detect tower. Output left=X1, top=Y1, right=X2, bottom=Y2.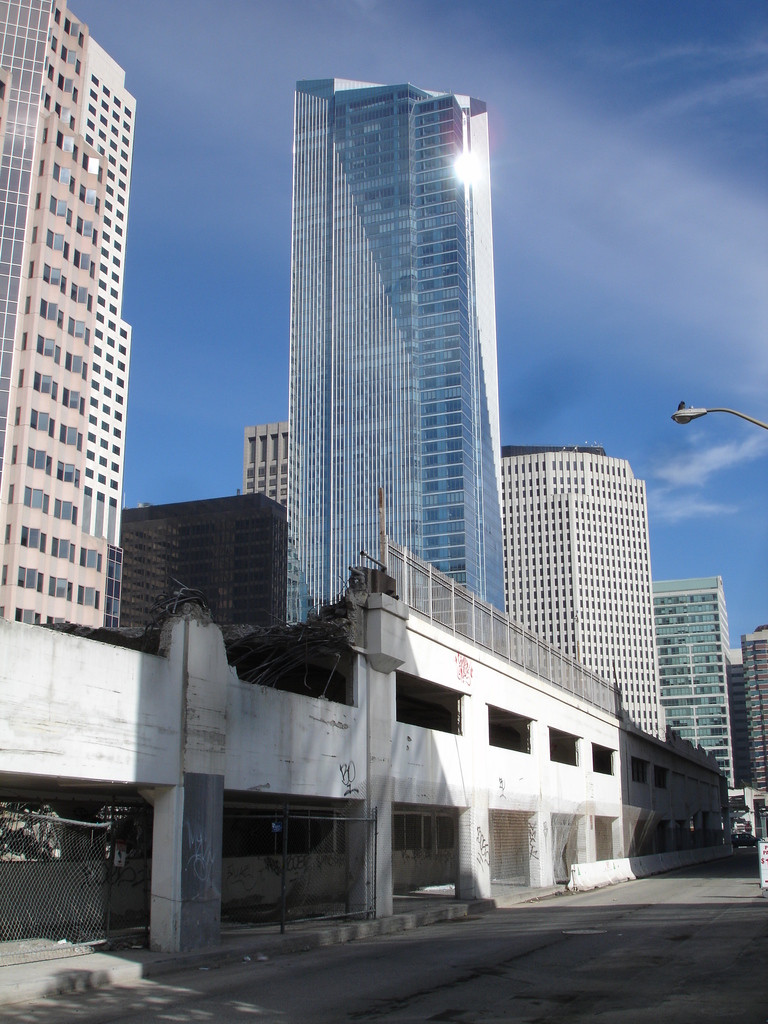
left=647, top=563, right=745, bottom=796.
